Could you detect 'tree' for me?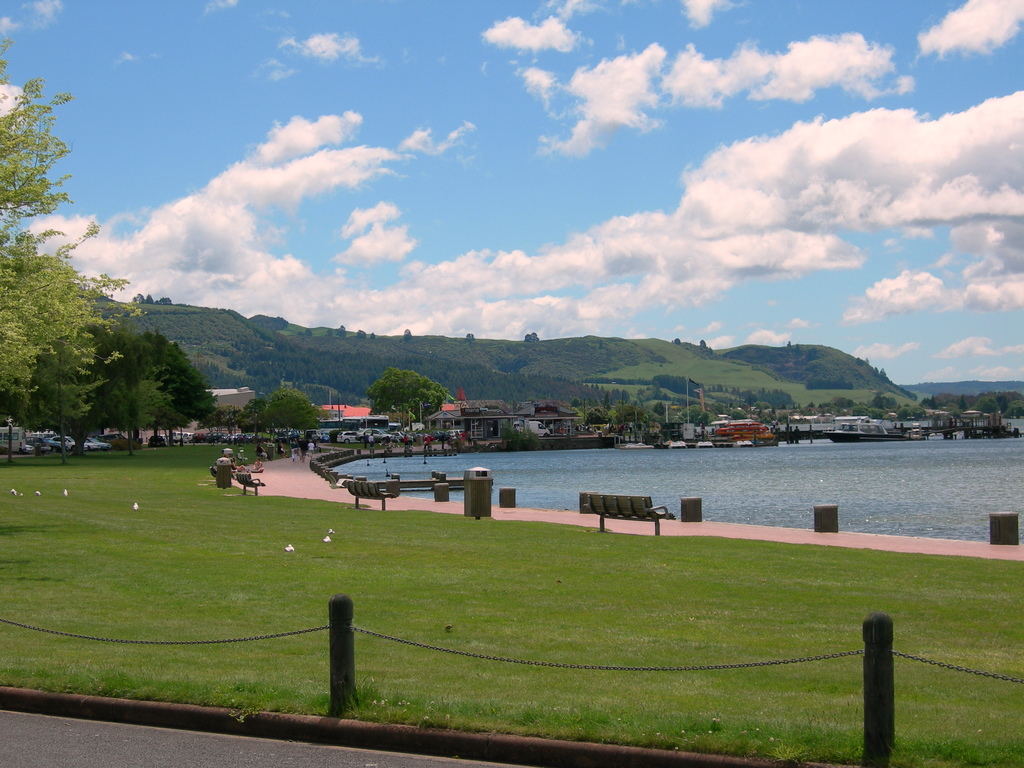
Detection result: box=[0, 315, 128, 452].
